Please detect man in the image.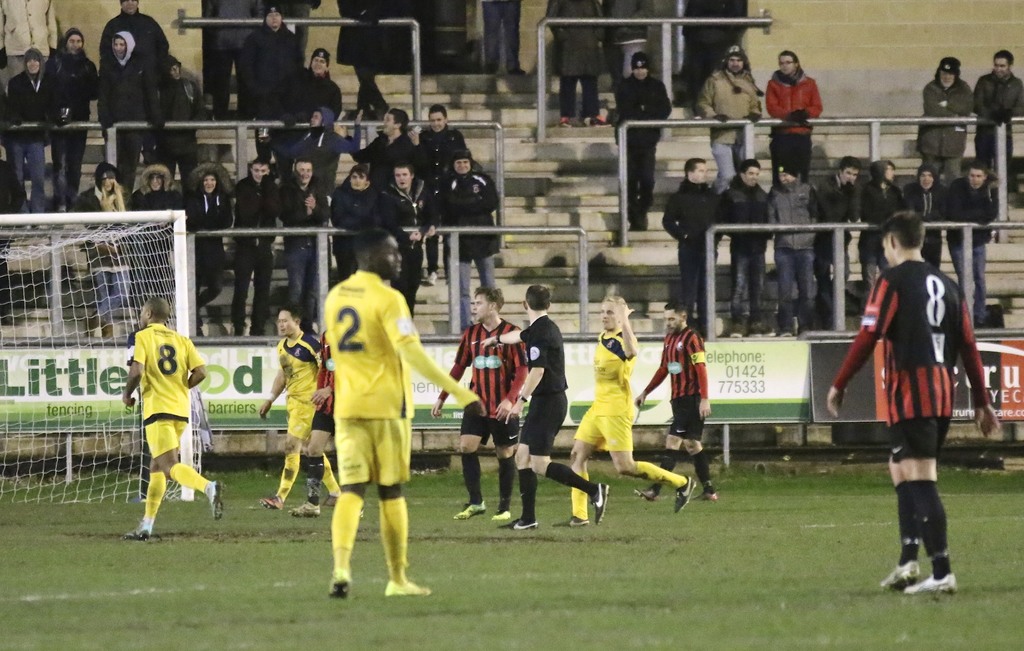
120:295:225:543.
